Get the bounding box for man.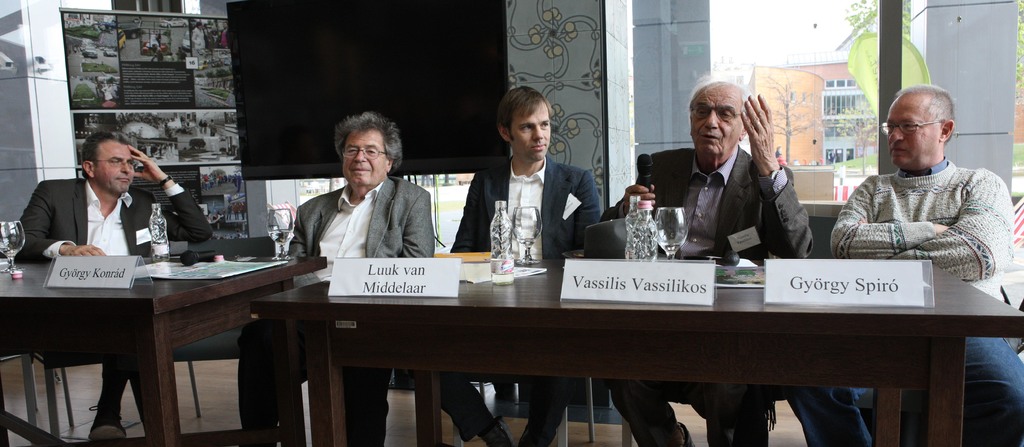
left=829, top=84, right=1023, bottom=446.
